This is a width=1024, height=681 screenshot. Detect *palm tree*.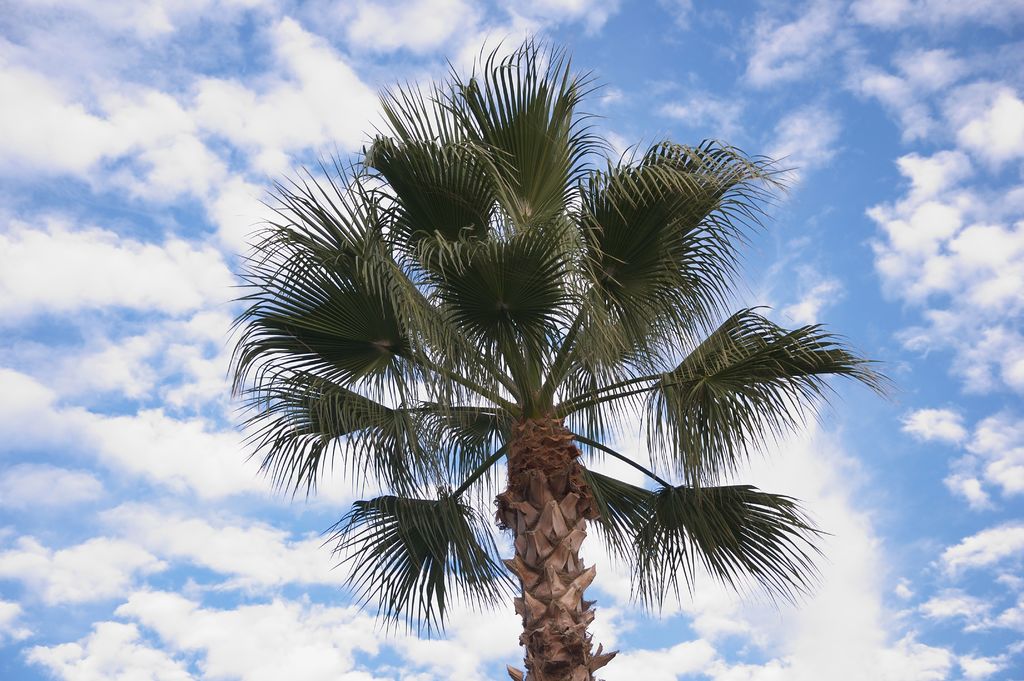
left=230, top=72, right=860, bottom=678.
